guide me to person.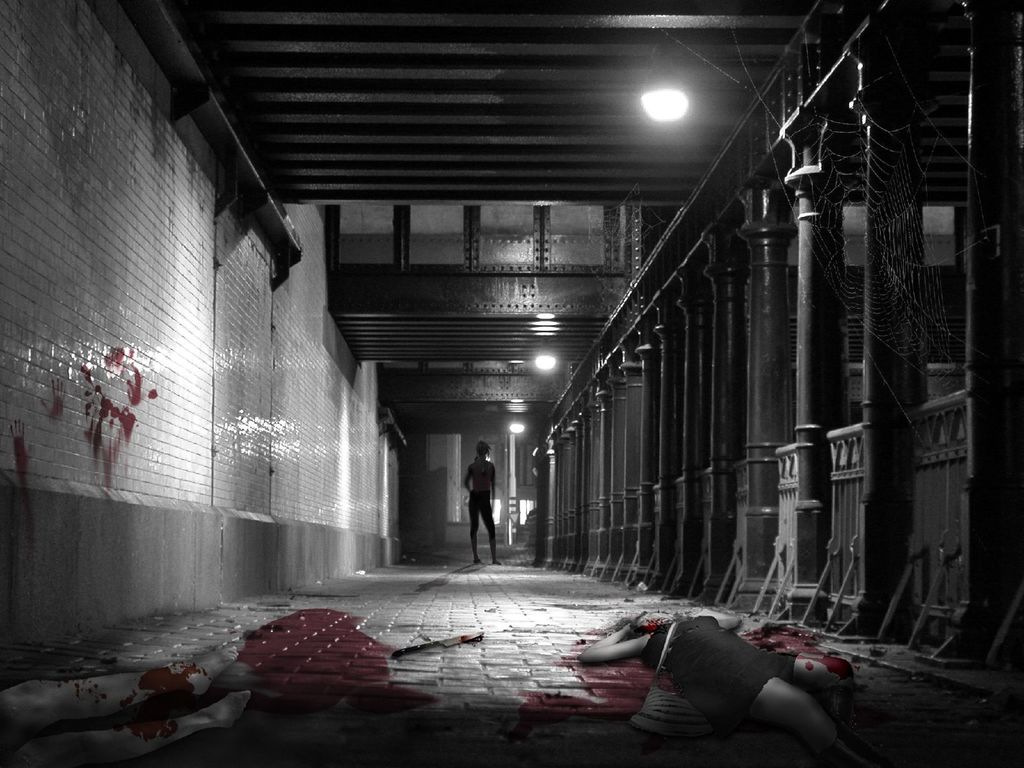
Guidance: 456,446,499,570.
